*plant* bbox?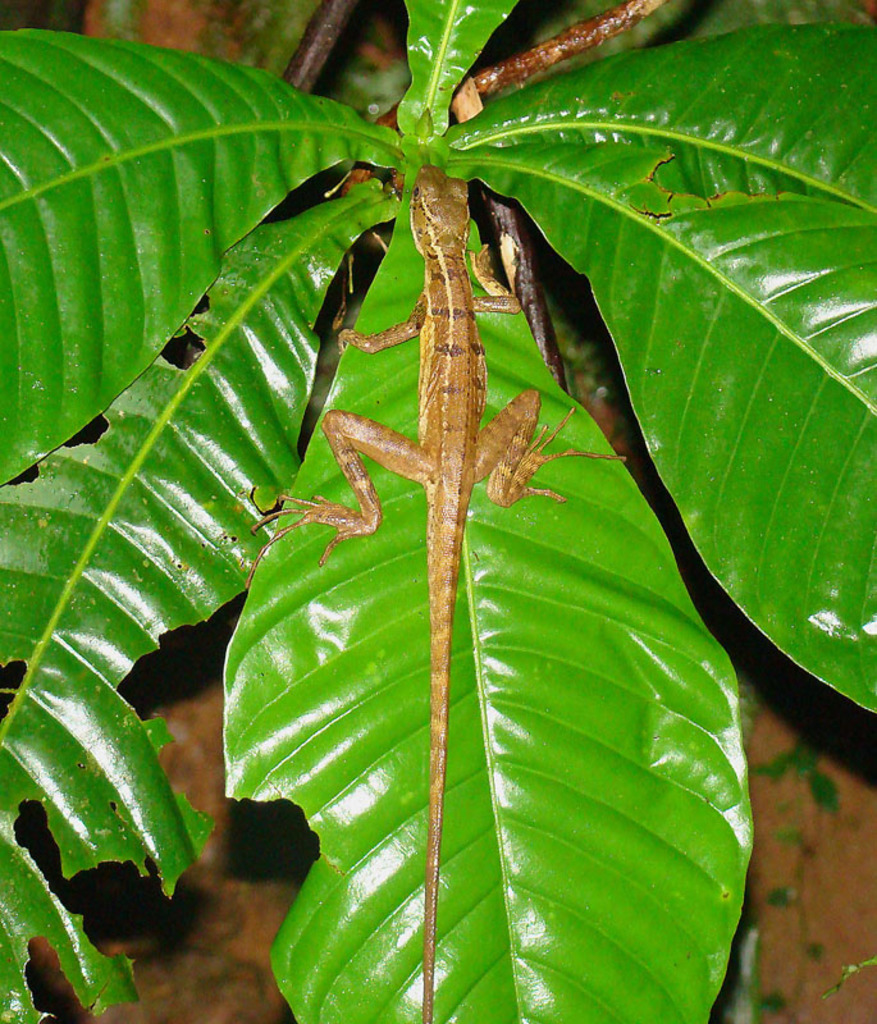
[x1=0, y1=0, x2=876, y2=1023]
